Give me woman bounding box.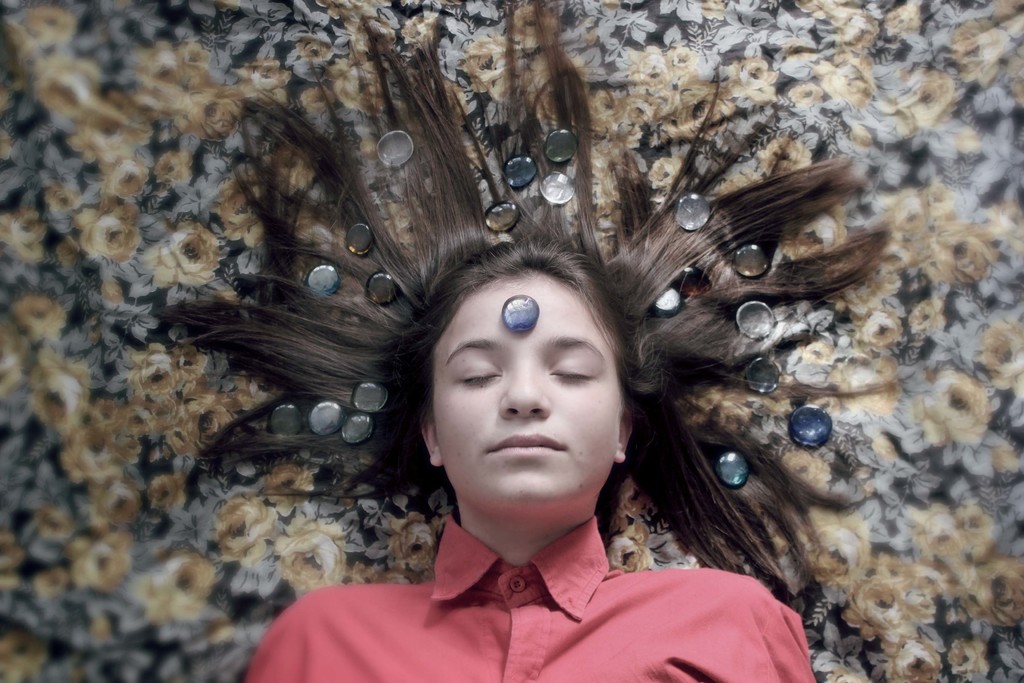
154,130,844,679.
